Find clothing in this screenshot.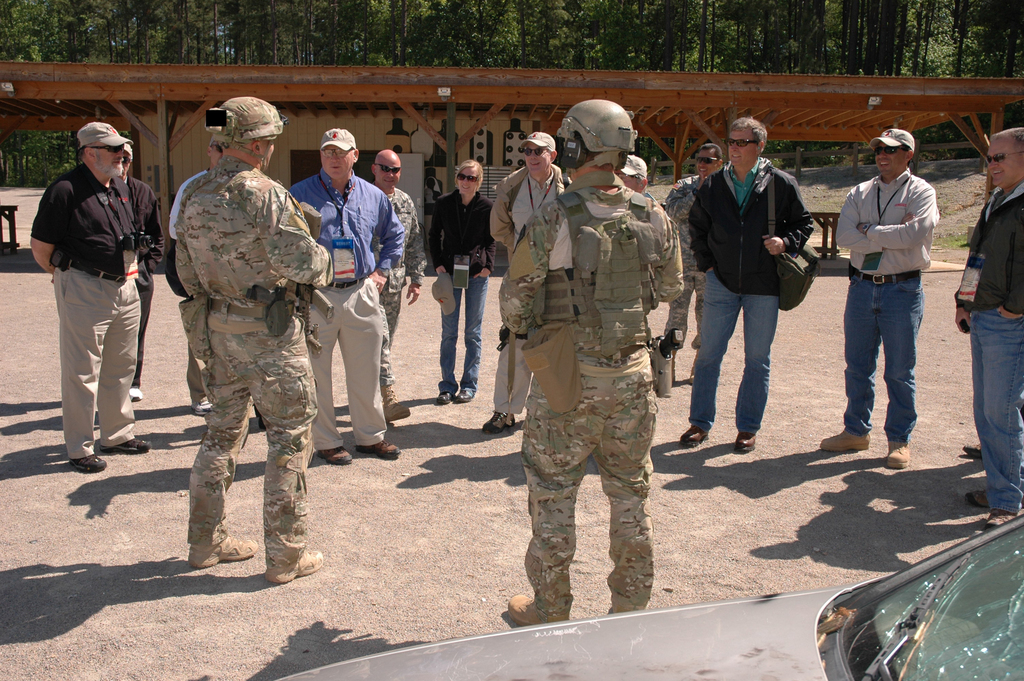
The bounding box for clothing is detection(668, 173, 698, 350).
